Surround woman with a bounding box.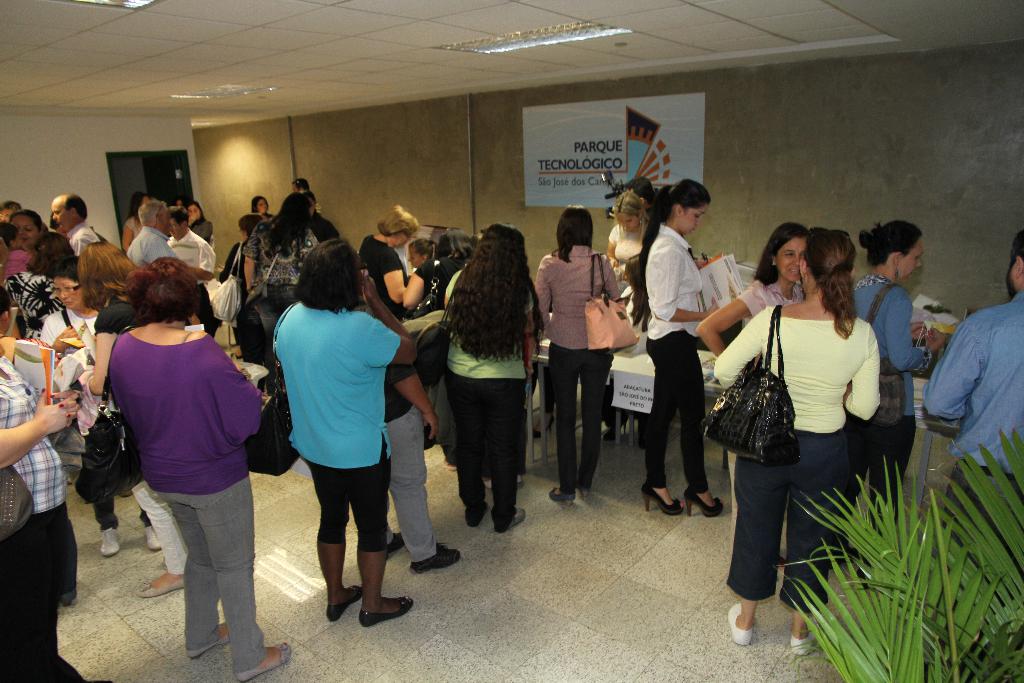
bbox=(849, 220, 948, 572).
